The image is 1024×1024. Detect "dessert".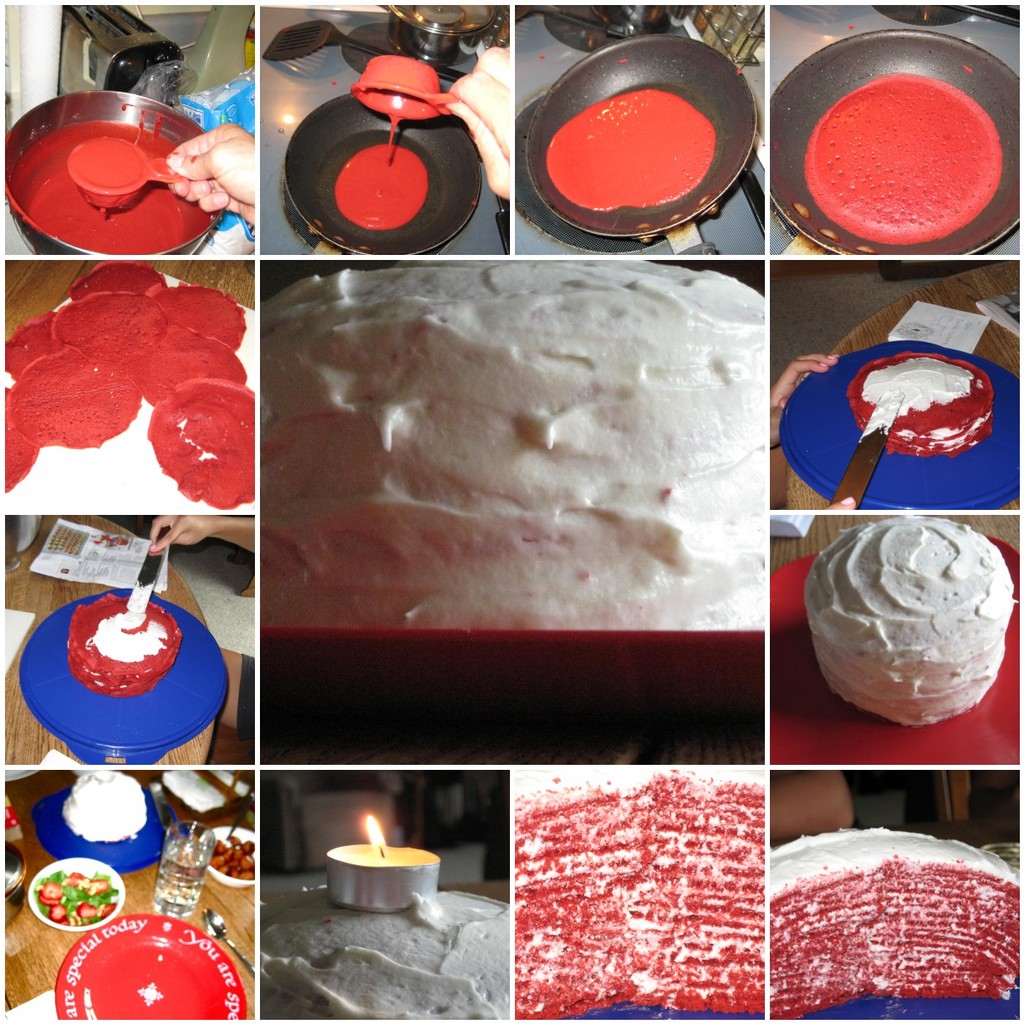
Detection: [64, 591, 179, 700].
